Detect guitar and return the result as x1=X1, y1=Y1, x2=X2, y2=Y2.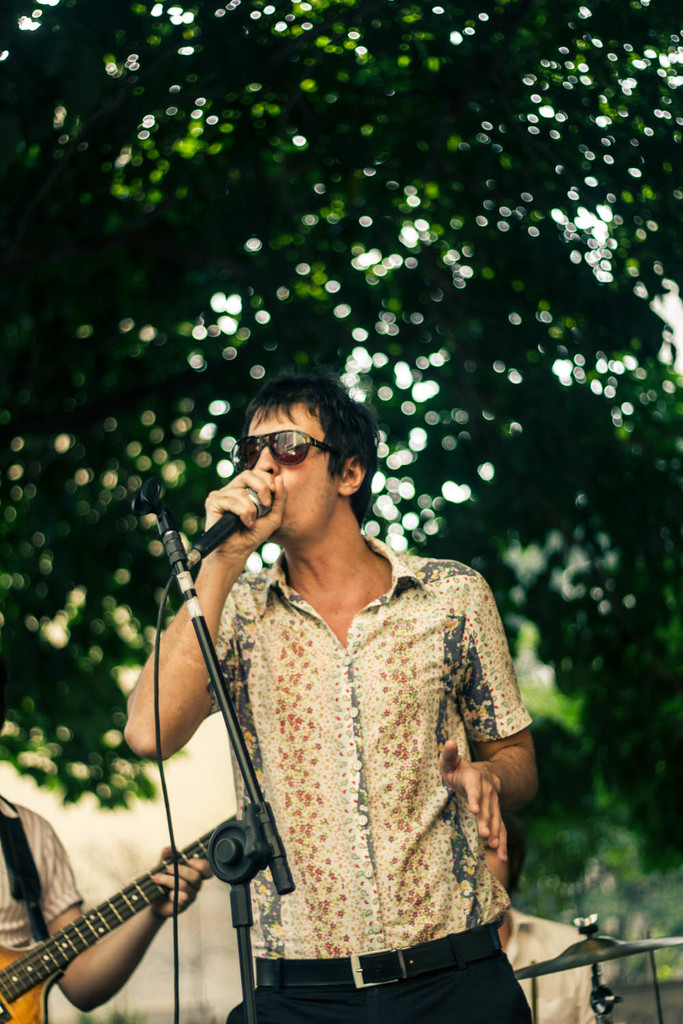
x1=2, y1=823, x2=234, y2=1014.
